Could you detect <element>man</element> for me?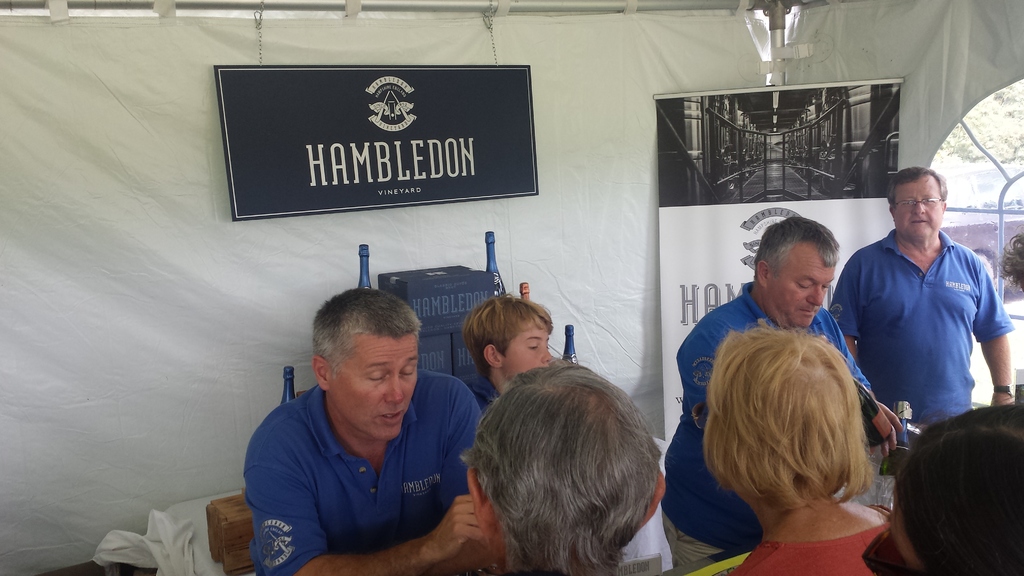
Detection result: rect(662, 216, 904, 570).
